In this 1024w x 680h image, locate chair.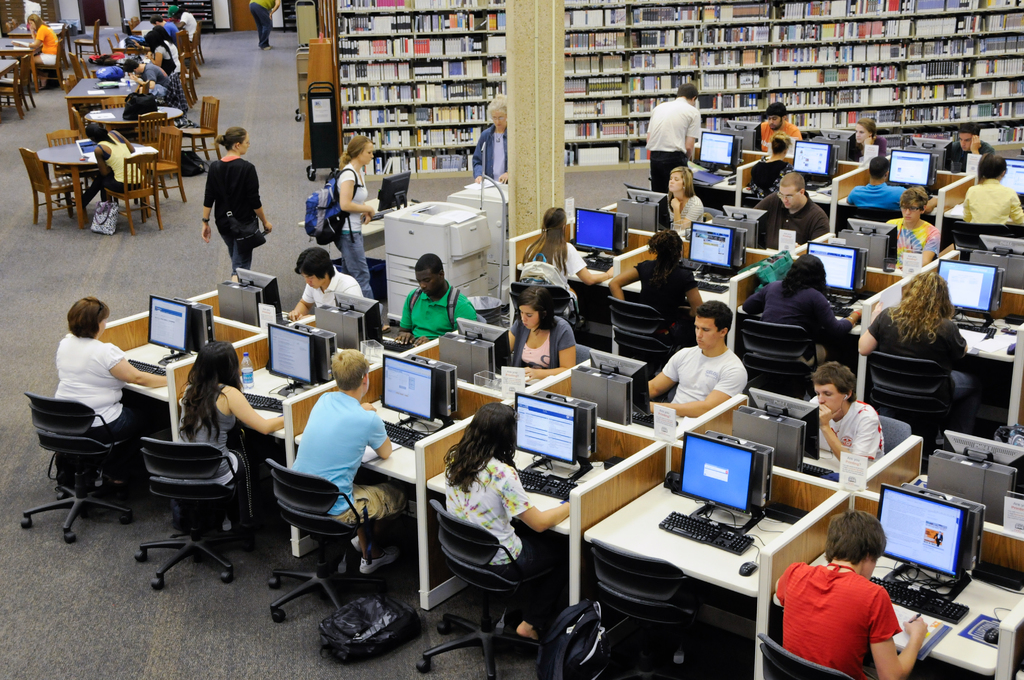
Bounding box: {"x1": 703, "y1": 207, "x2": 720, "y2": 224}.
